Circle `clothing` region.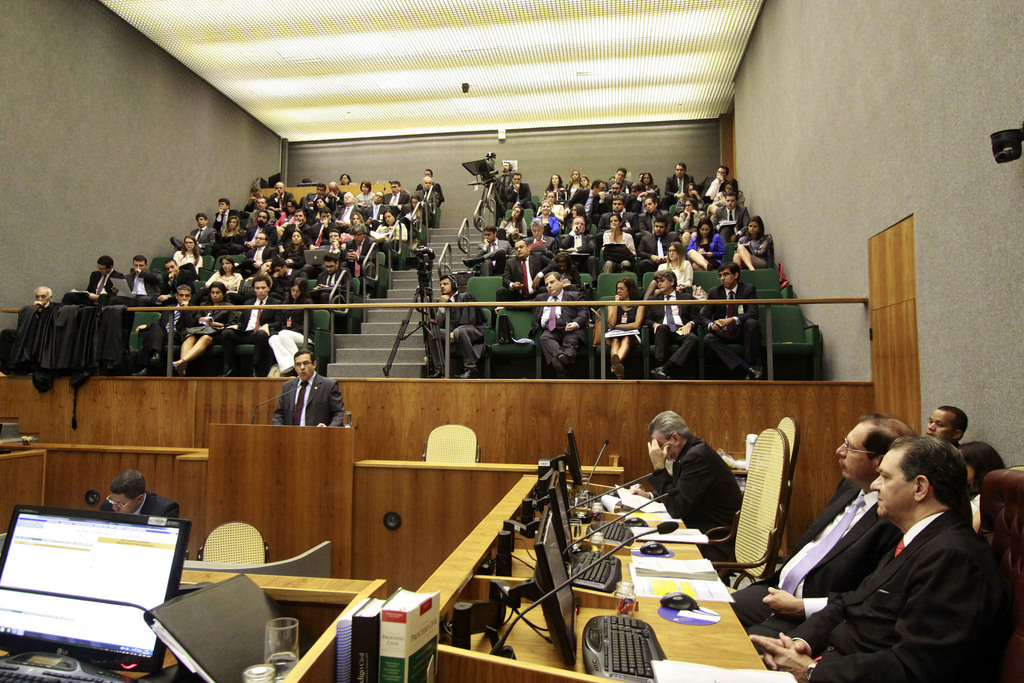
Region: <bbox>604, 229, 634, 247</bbox>.
